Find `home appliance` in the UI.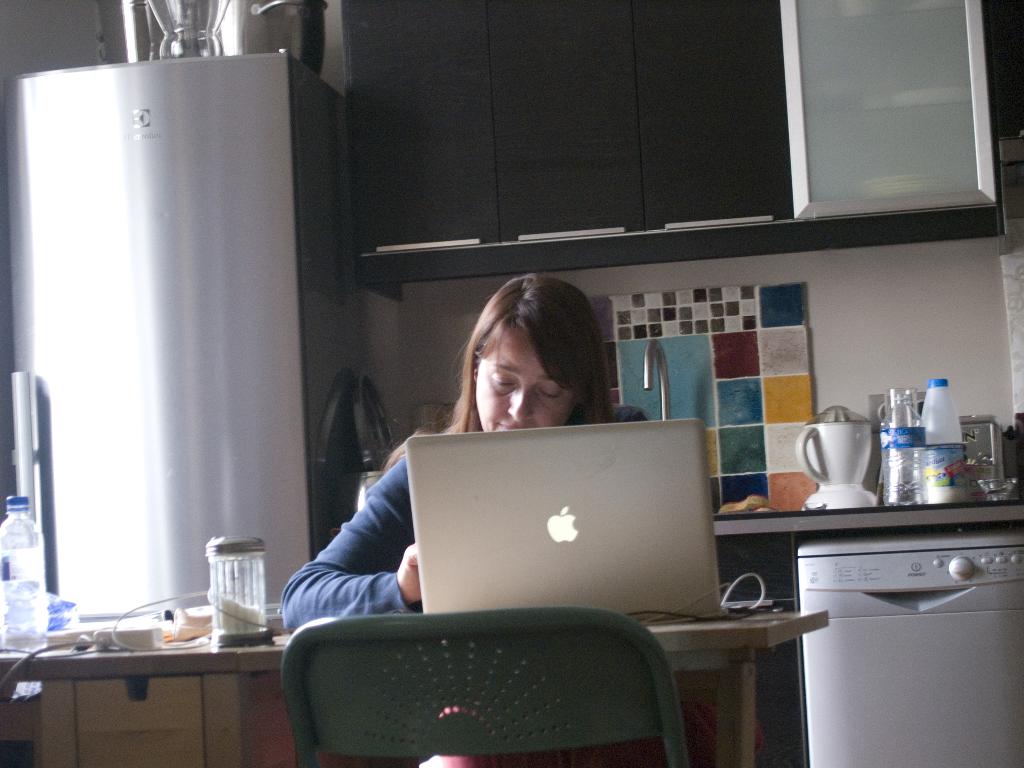
UI element at 794, 528, 1023, 767.
